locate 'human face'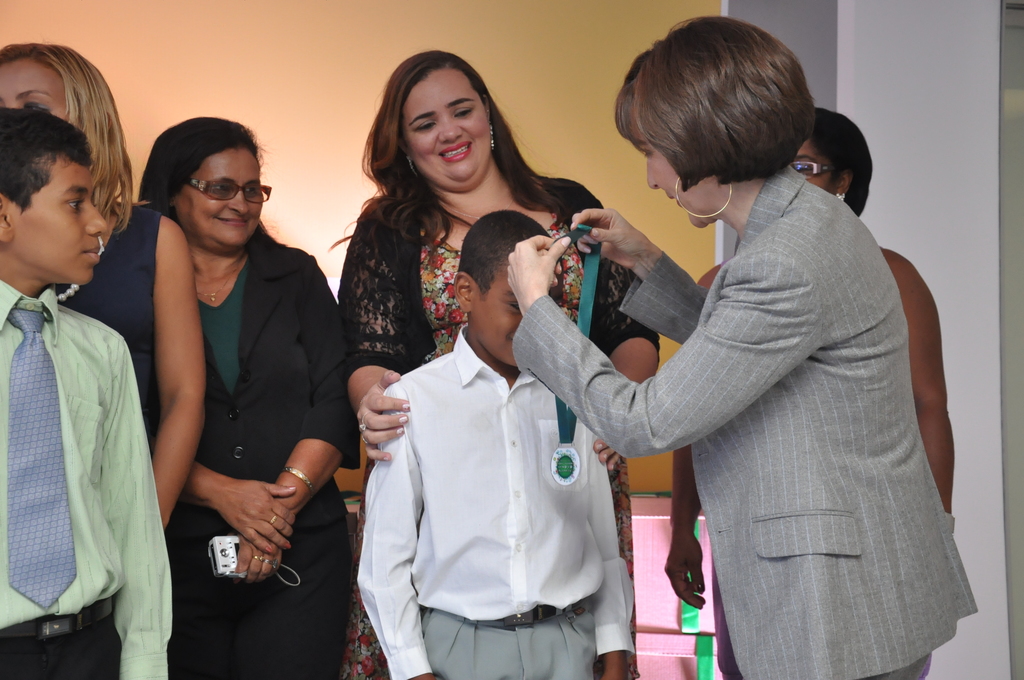
173 140 269 244
